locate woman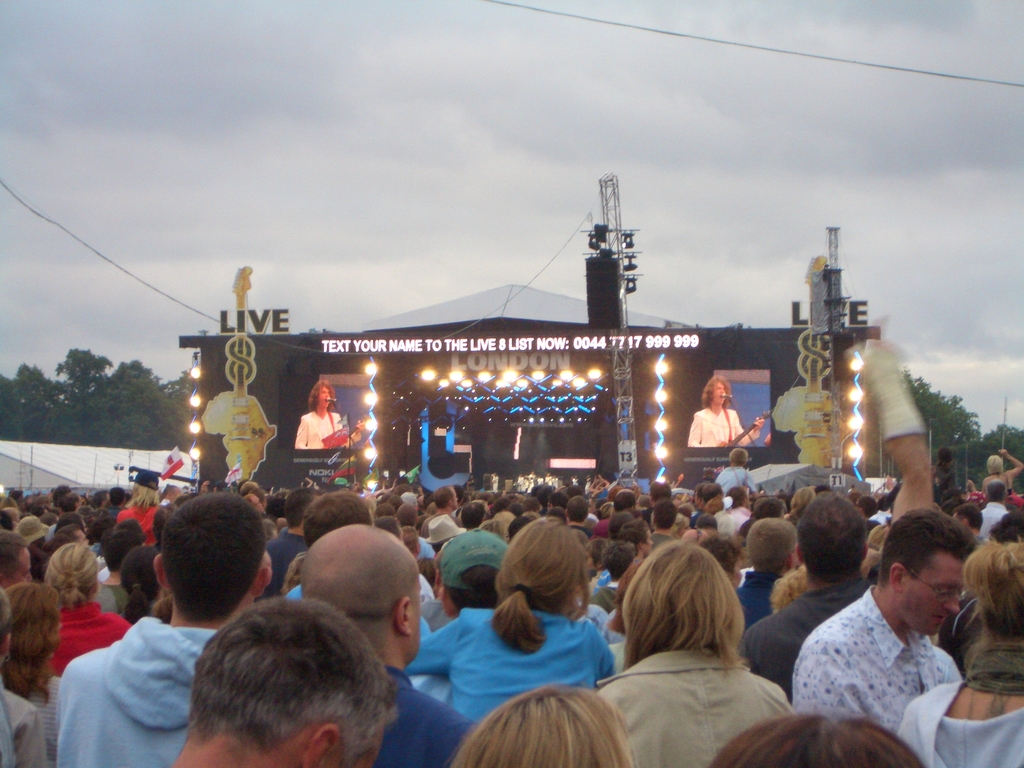
<region>0, 582, 68, 767</region>
